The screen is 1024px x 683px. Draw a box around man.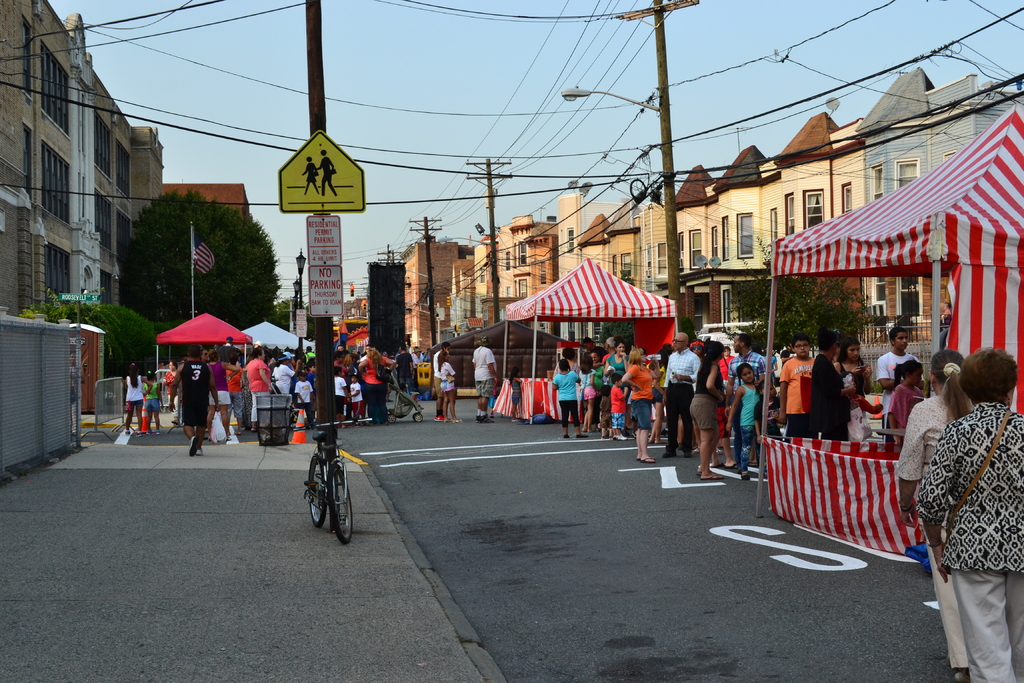
left=469, top=330, right=512, bottom=427.
